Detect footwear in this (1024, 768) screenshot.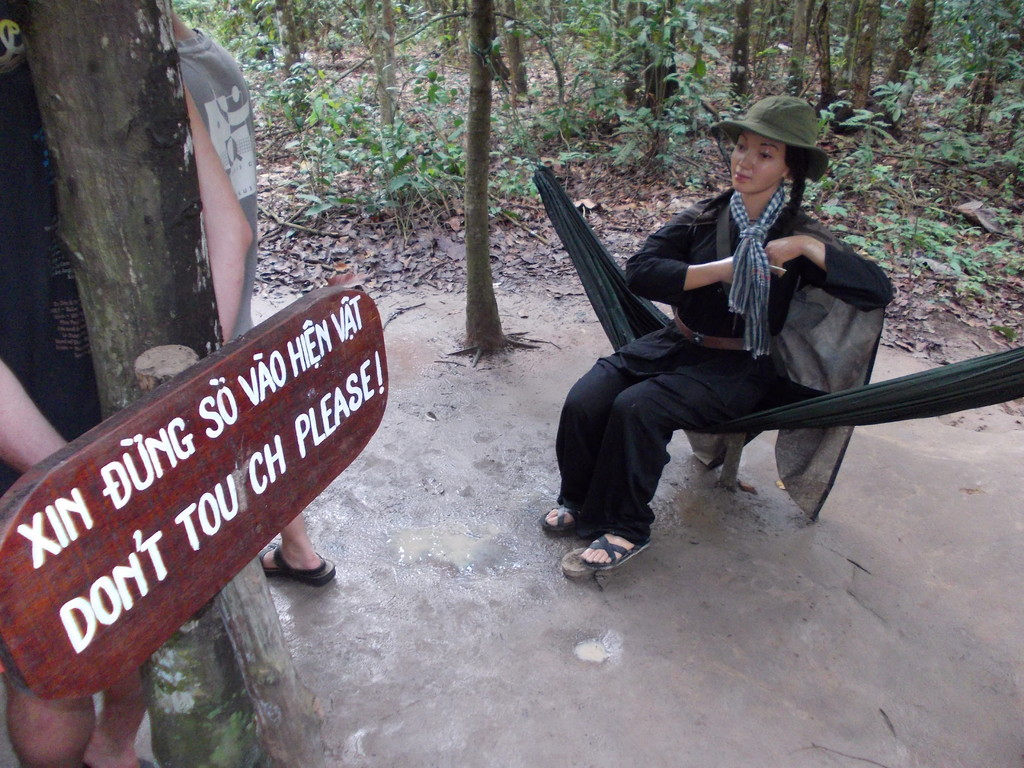
Detection: [252,545,339,582].
